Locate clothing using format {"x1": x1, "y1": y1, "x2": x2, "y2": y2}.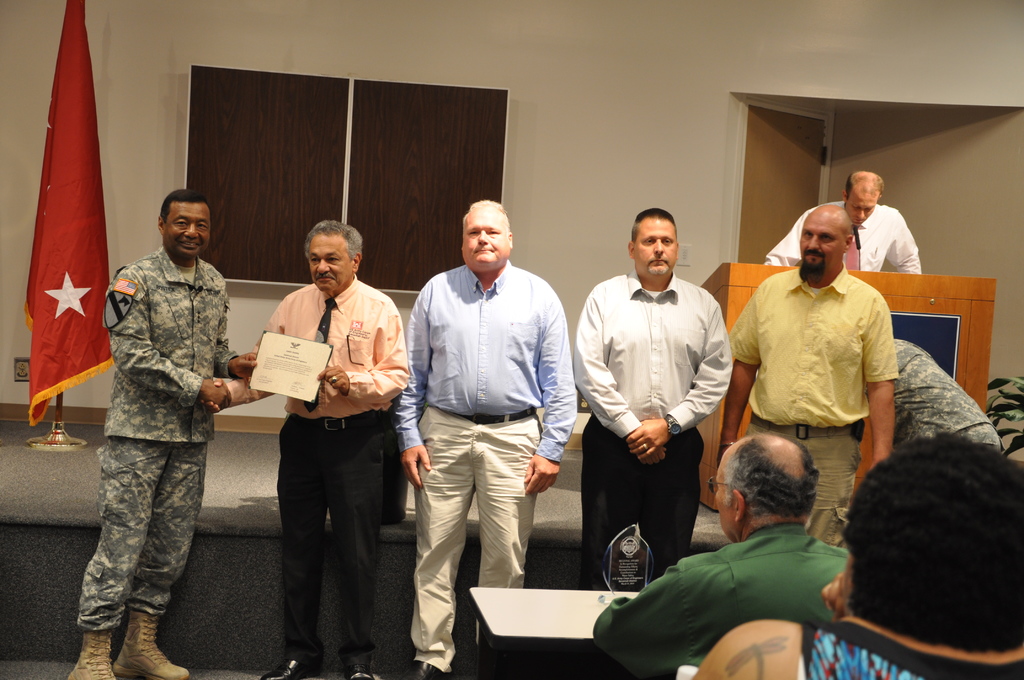
{"x1": 625, "y1": 492, "x2": 873, "y2": 677}.
